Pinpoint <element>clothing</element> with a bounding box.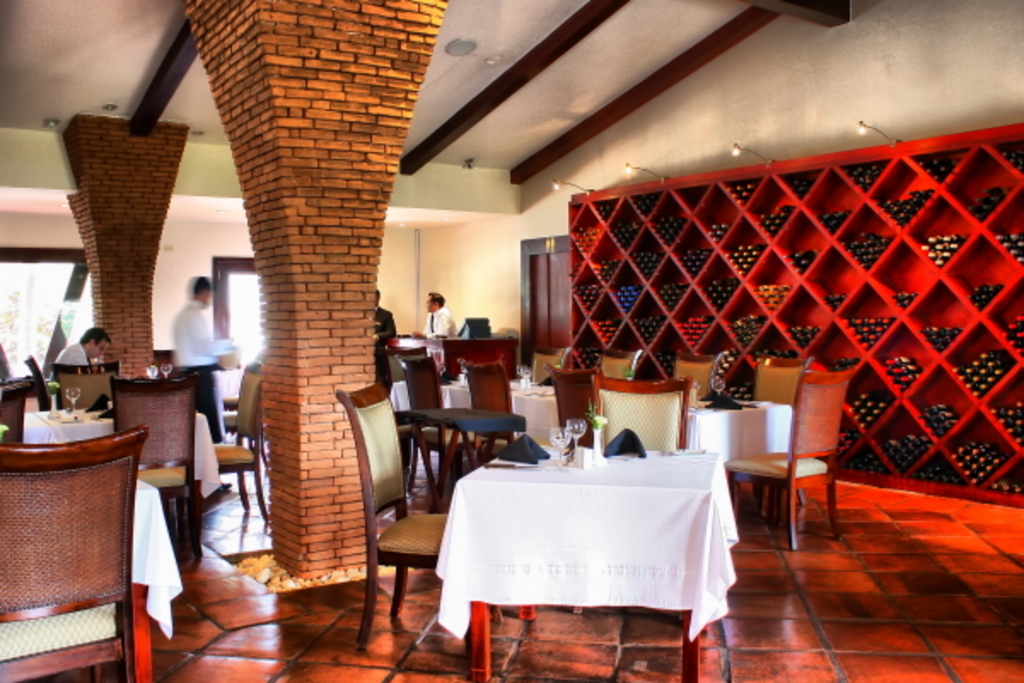
left=51, top=335, right=96, bottom=369.
